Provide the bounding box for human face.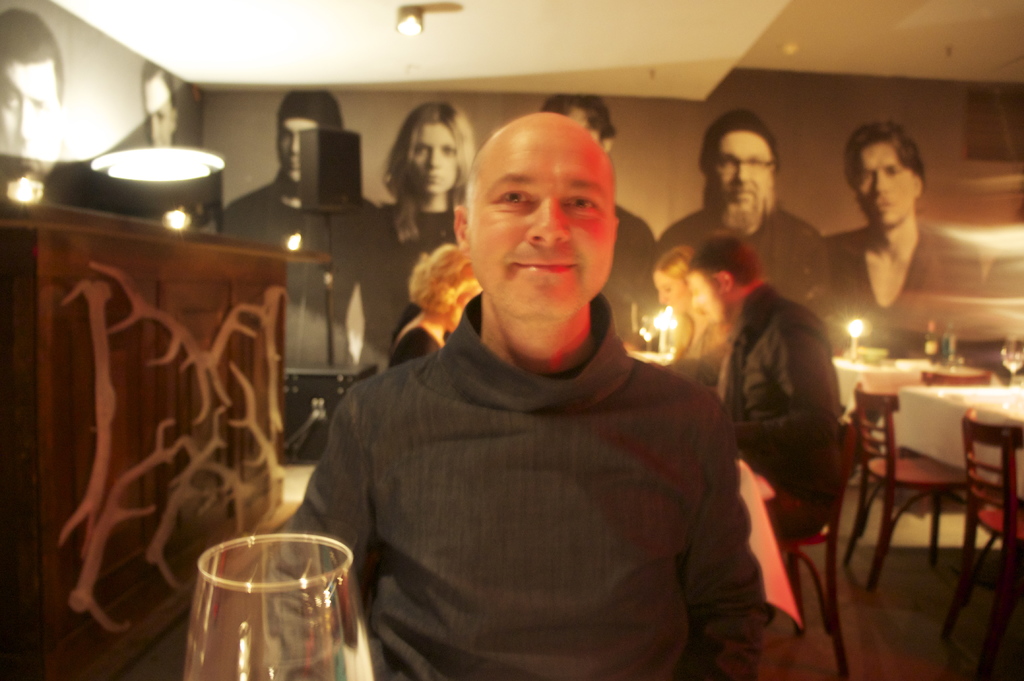
275, 111, 323, 177.
